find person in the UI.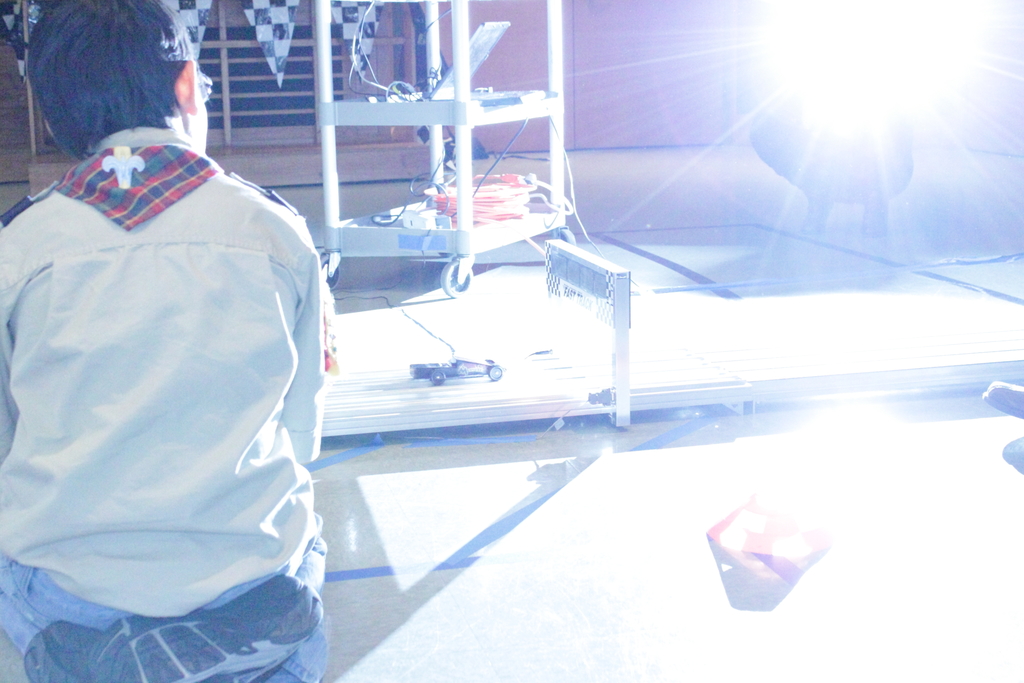
UI element at <bbox>749, 86, 911, 237</bbox>.
